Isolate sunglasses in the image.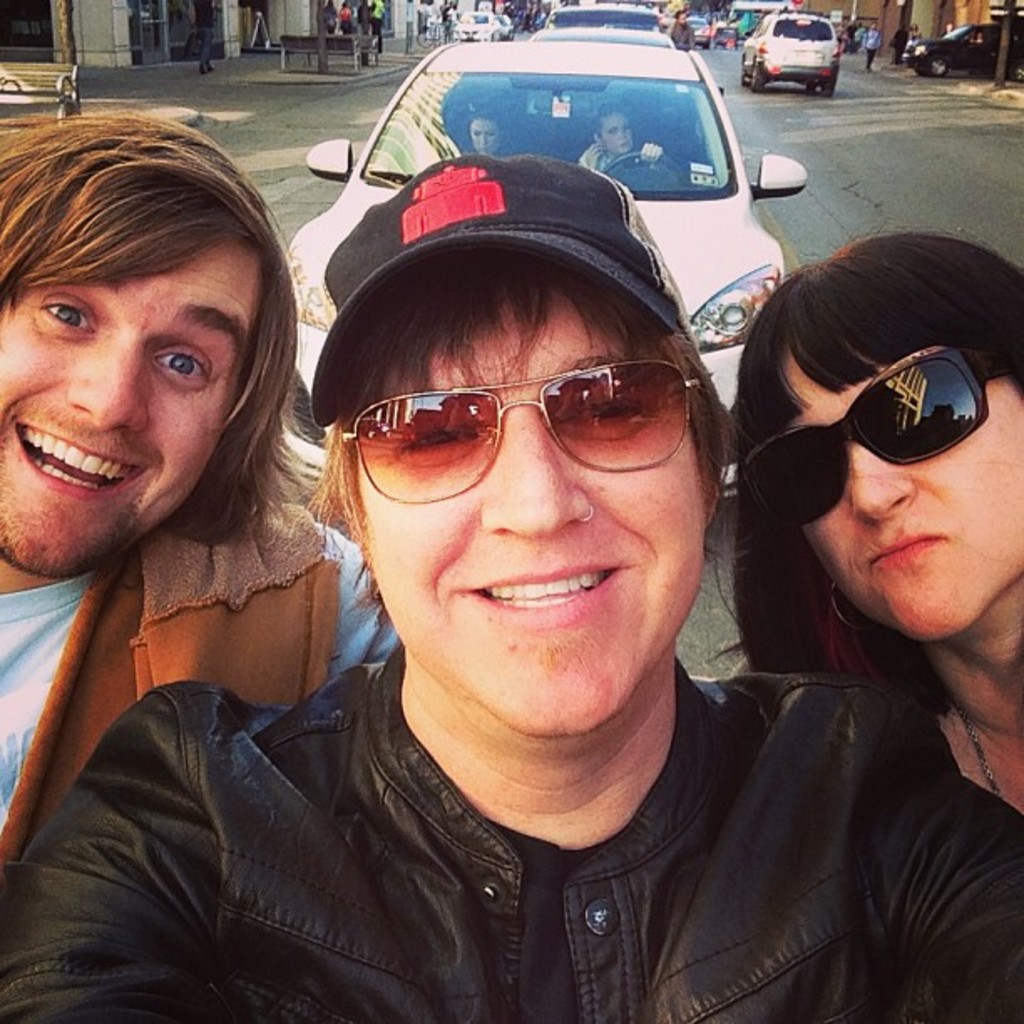
Isolated region: 341/361/706/504.
